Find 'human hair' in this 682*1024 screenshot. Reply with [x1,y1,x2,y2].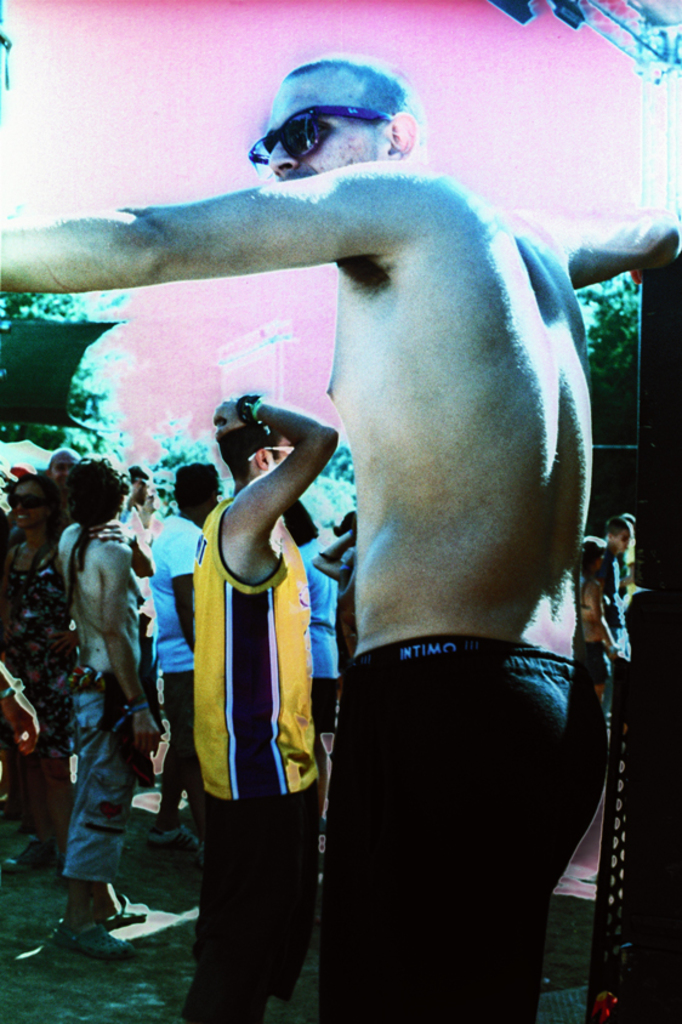
[576,539,610,580].
